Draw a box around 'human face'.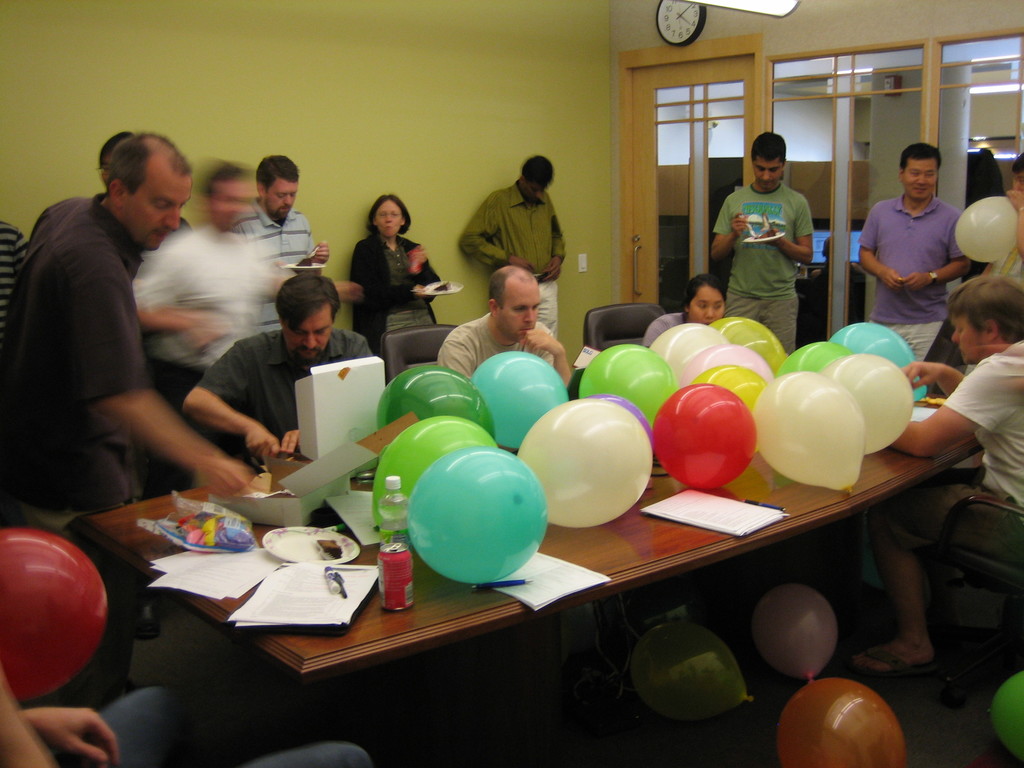
crop(375, 200, 403, 239).
